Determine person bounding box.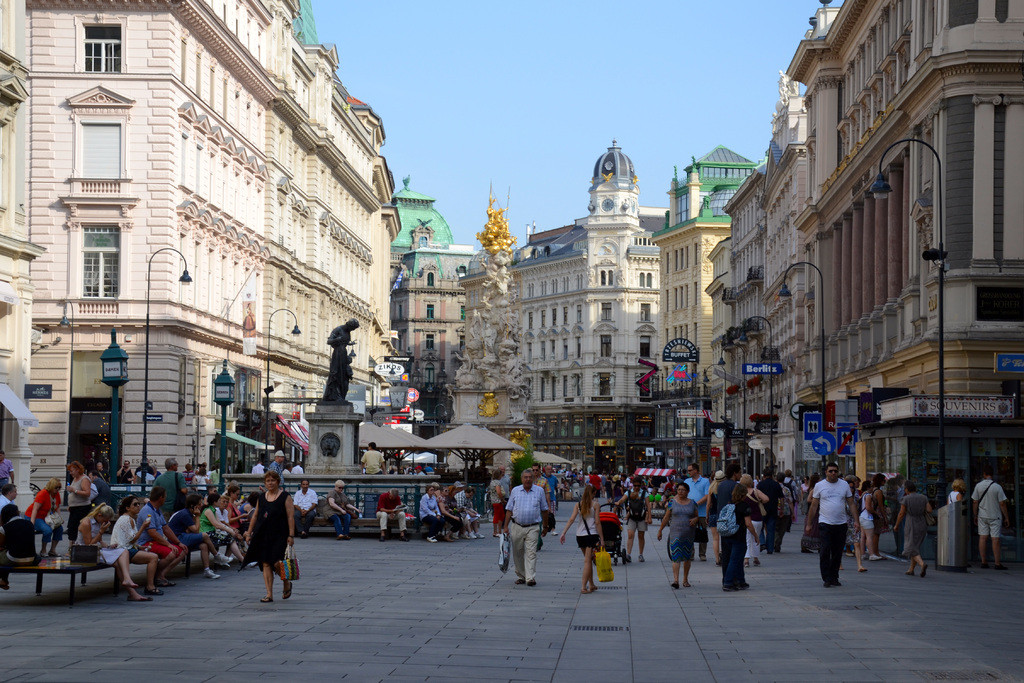
Determined: bbox=(323, 318, 357, 404).
